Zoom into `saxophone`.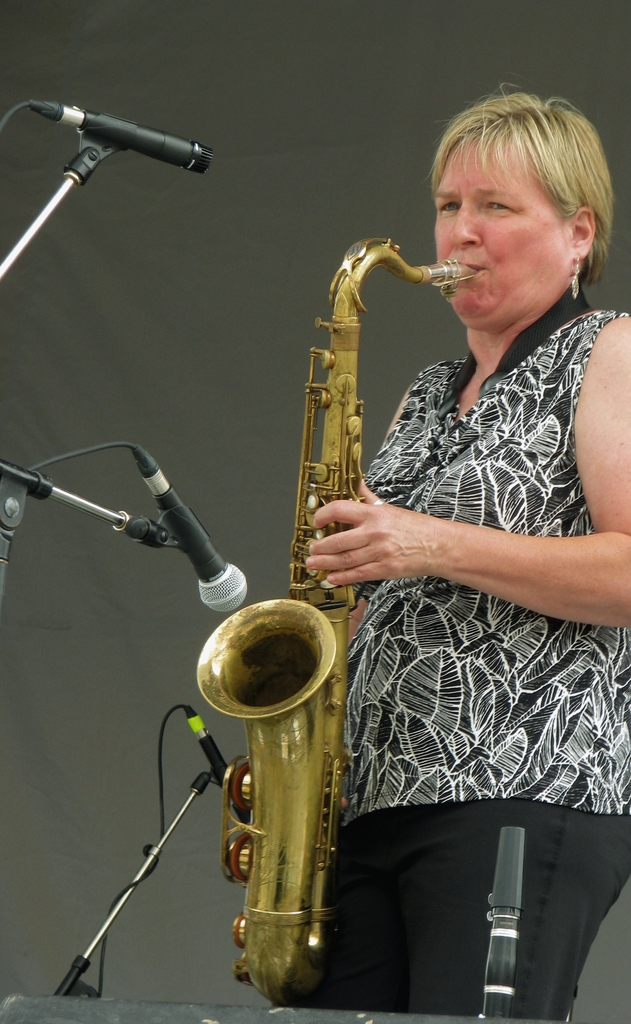
Zoom target: pyautogui.locateOnScreen(193, 235, 481, 1005).
